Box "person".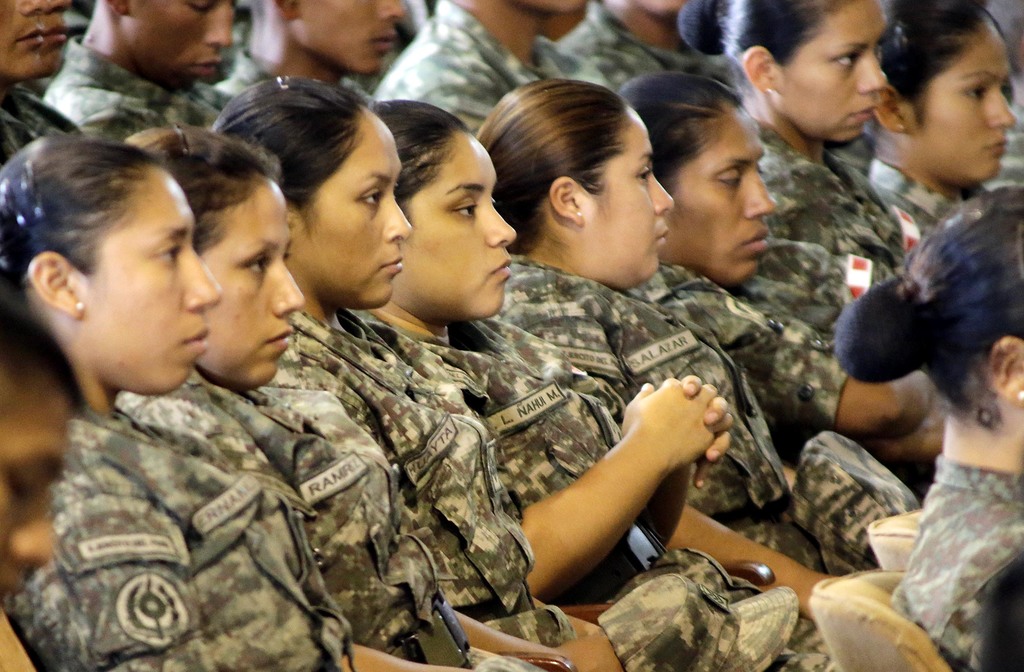
831:181:1023:671.
